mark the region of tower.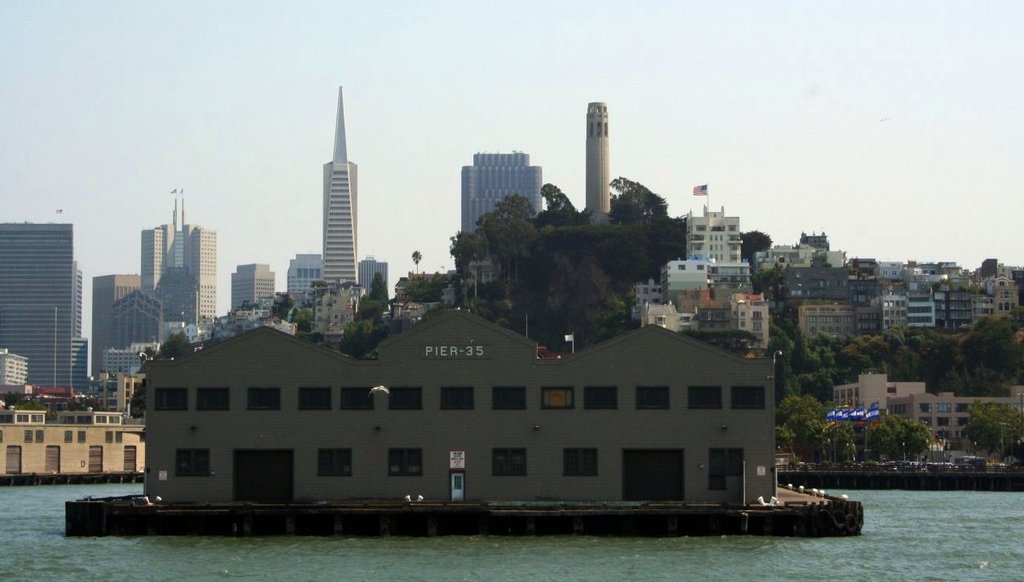
Region: (0, 209, 84, 396).
